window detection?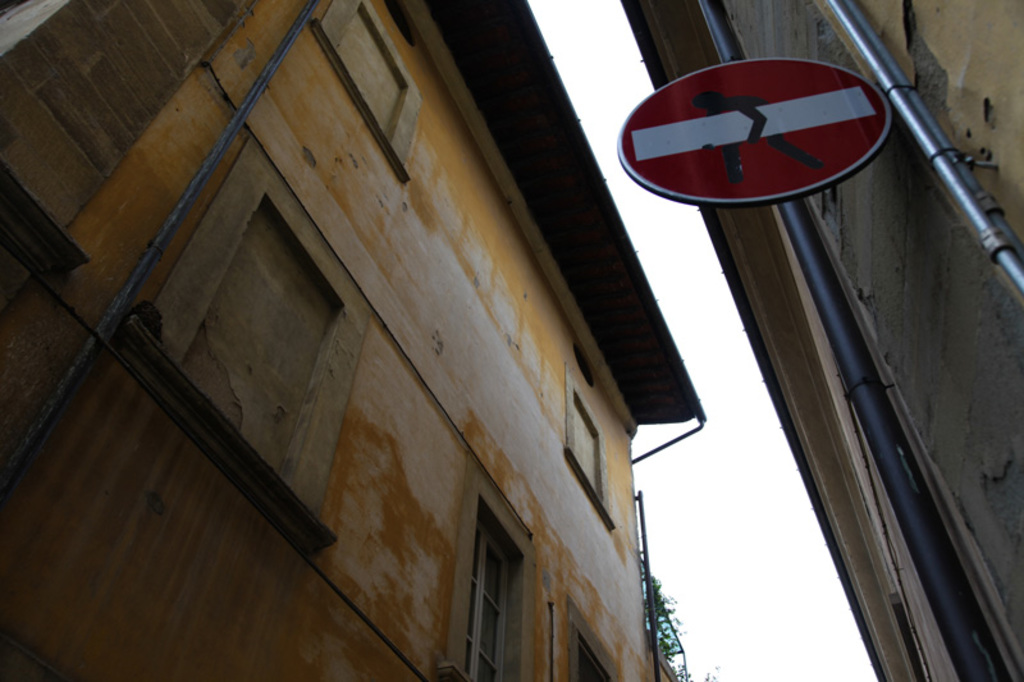
(left=431, top=475, right=534, bottom=681)
